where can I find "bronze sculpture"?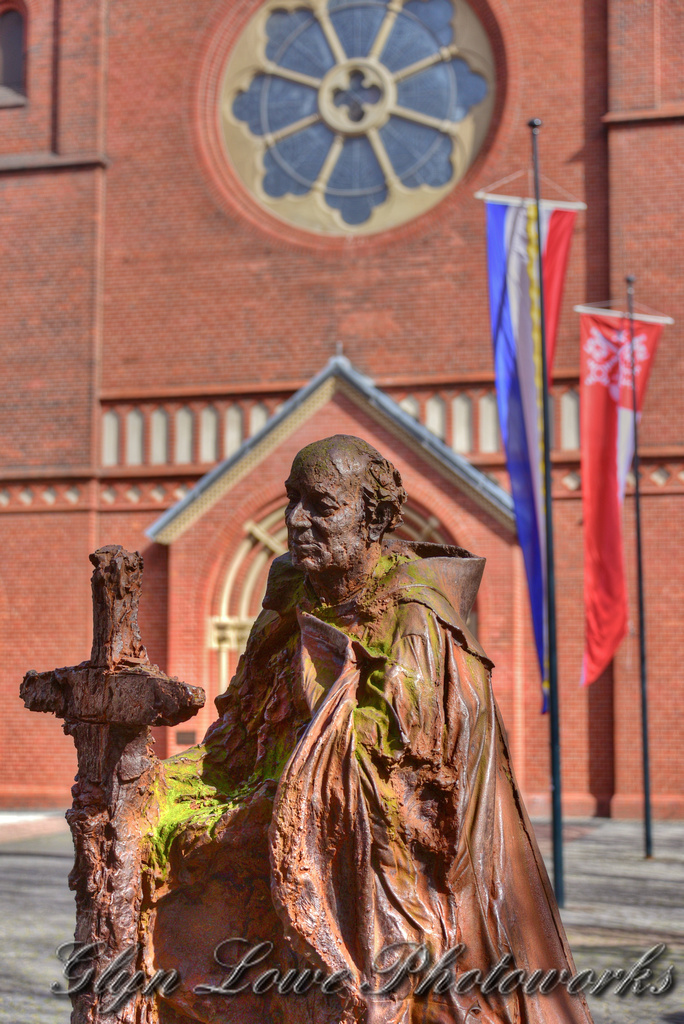
You can find it at 13/433/591/1023.
